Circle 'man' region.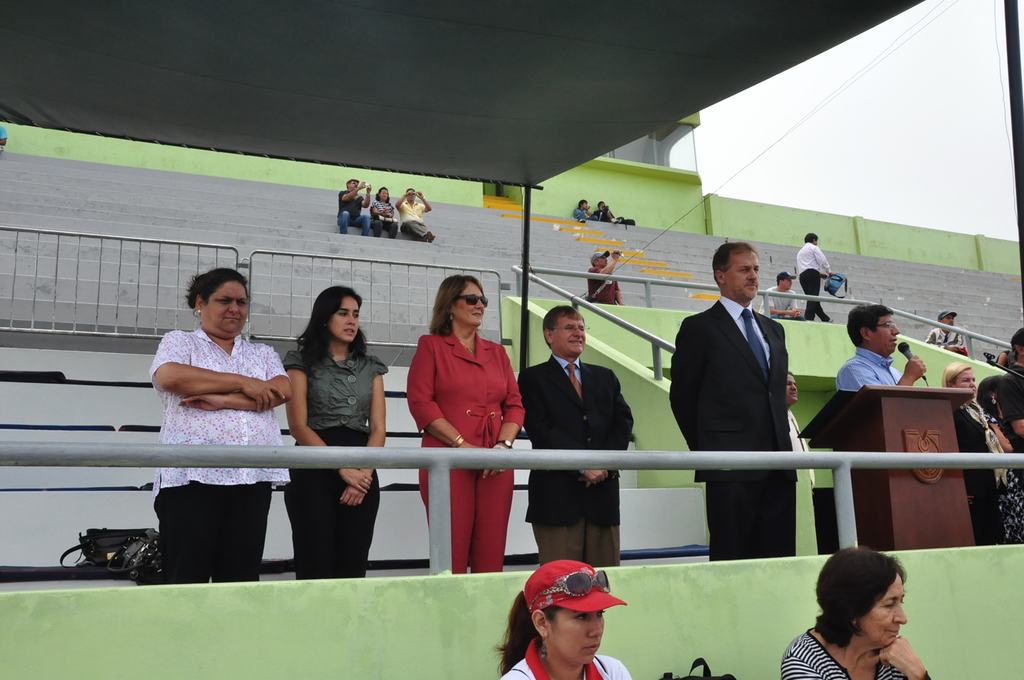
Region: [339, 181, 373, 233].
